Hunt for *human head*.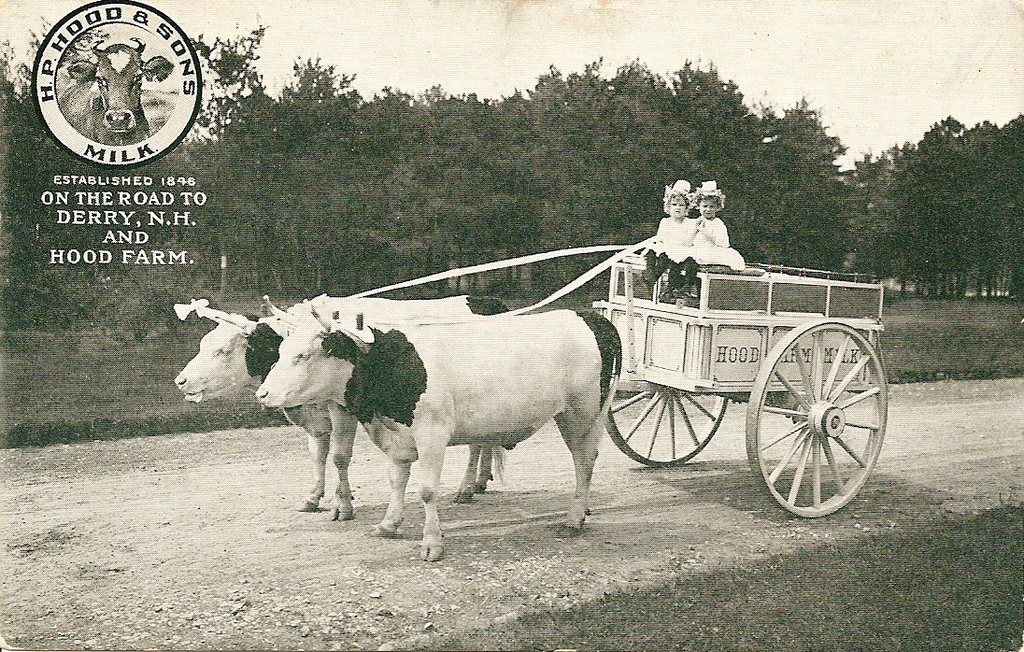
Hunted down at box(691, 189, 723, 219).
